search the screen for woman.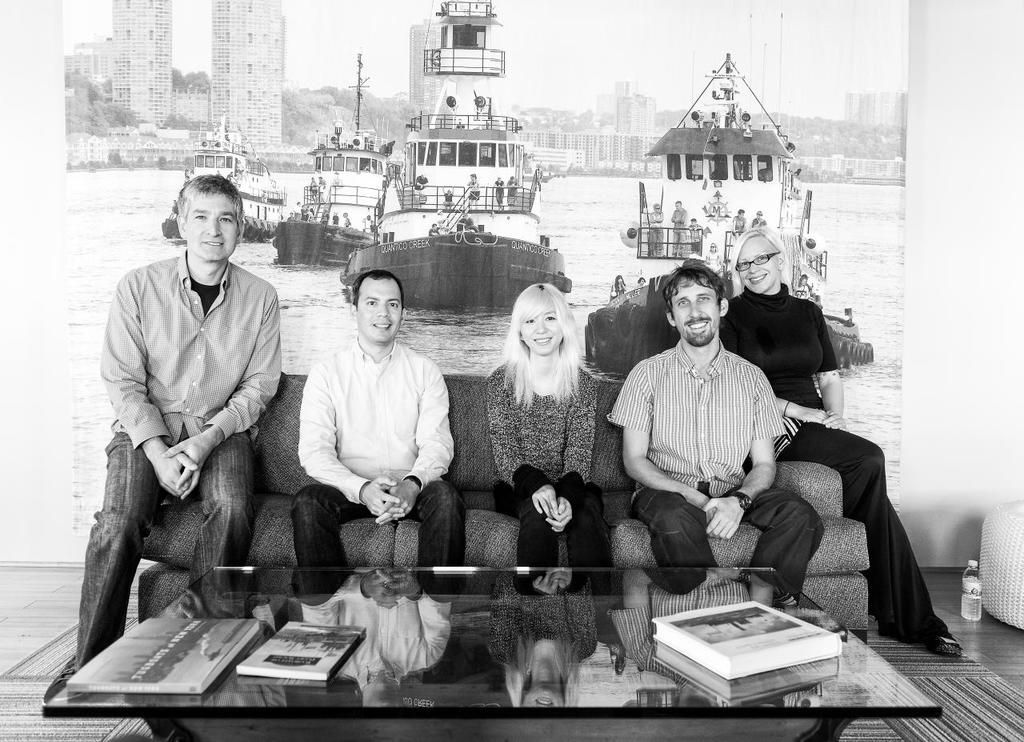
Found at 712, 217, 966, 655.
